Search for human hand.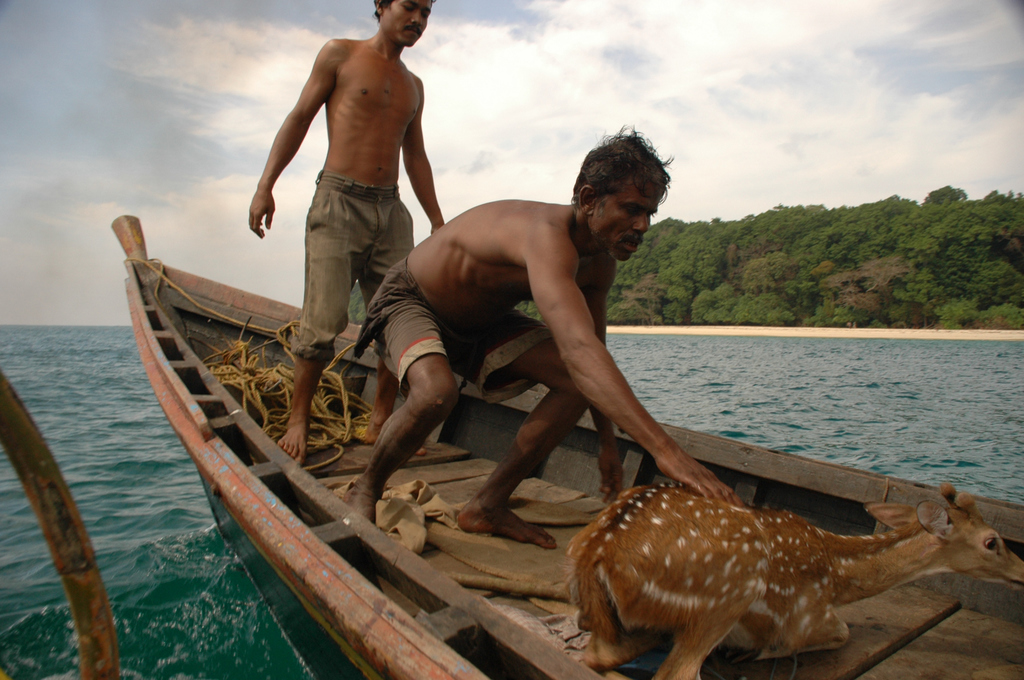
Found at crop(236, 153, 296, 237).
